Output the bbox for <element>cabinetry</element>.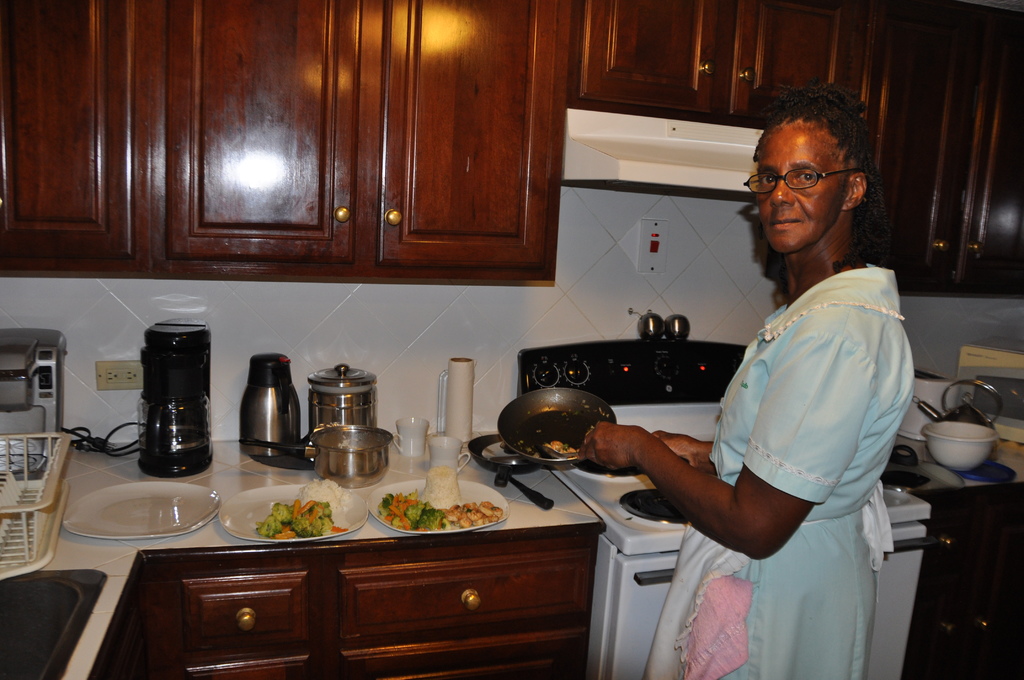
579:0:1023:286.
